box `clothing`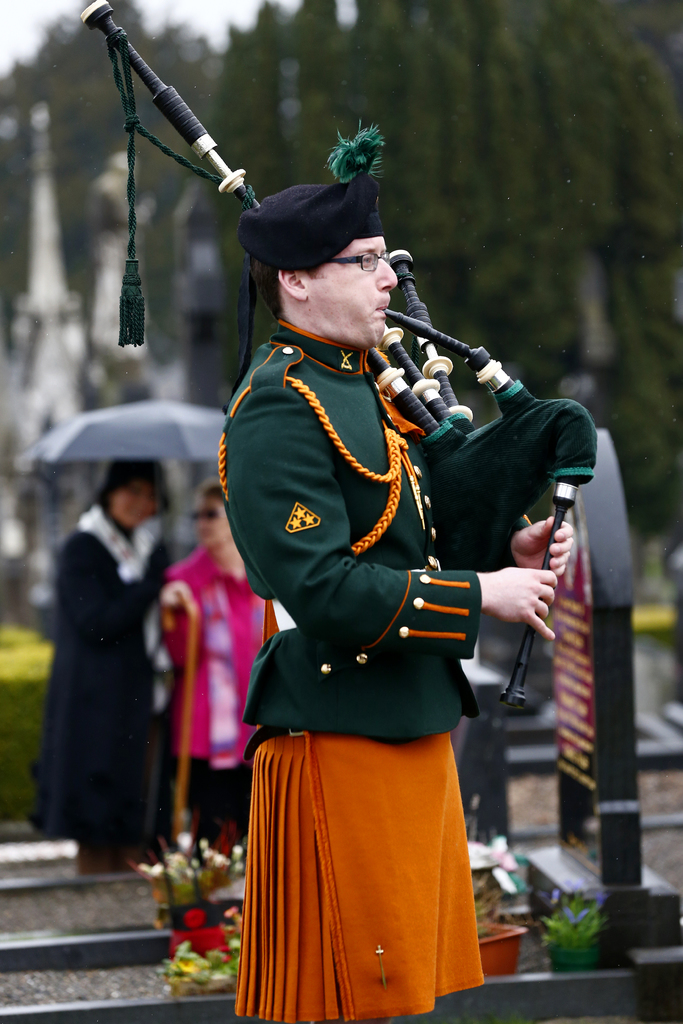
left=226, top=318, right=583, bottom=1021
